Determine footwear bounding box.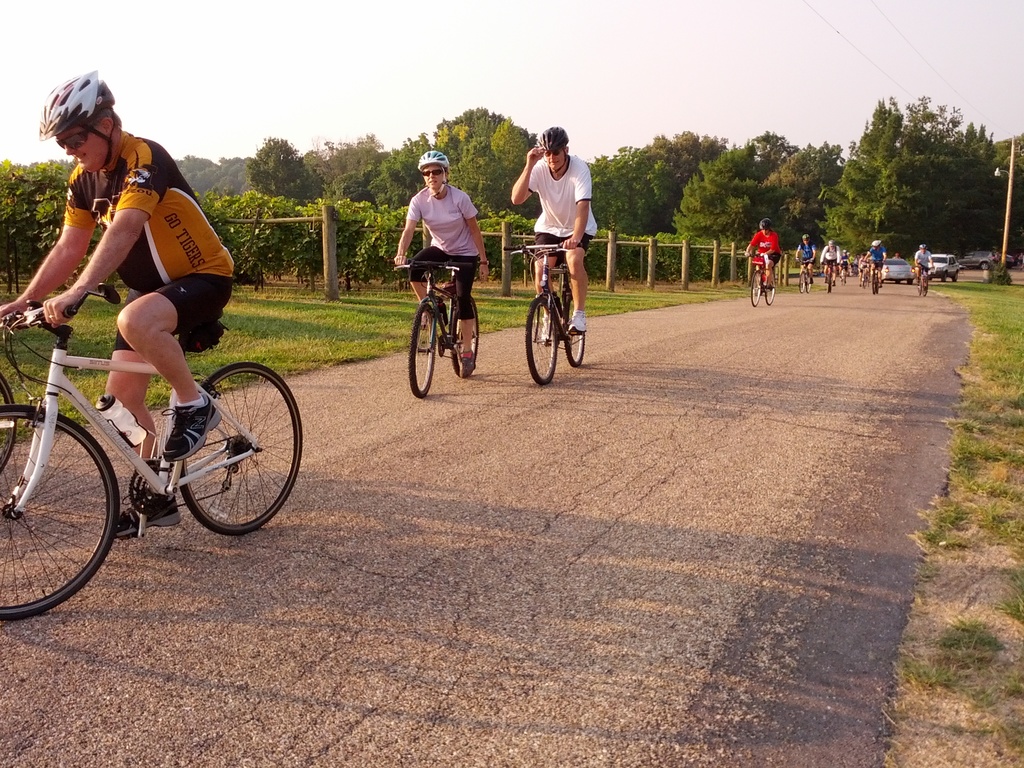
Determined: [left=465, top=343, right=473, bottom=371].
